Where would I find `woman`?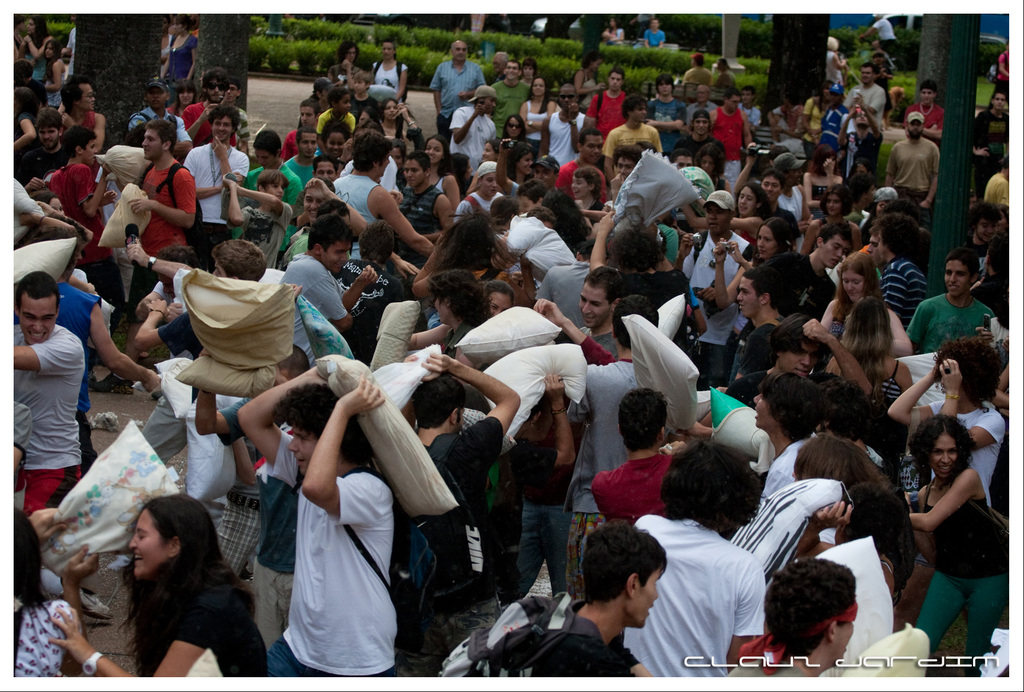
At pyautogui.locateOnScreen(424, 134, 468, 232).
